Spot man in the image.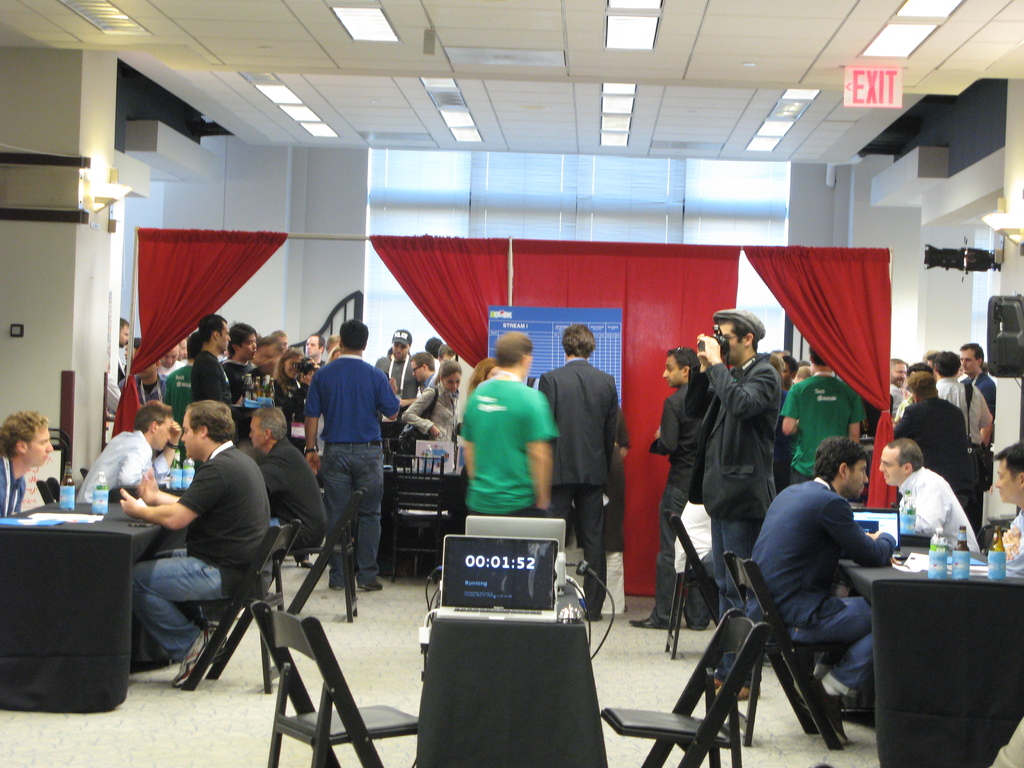
man found at <box>117,401,275,668</box>.
